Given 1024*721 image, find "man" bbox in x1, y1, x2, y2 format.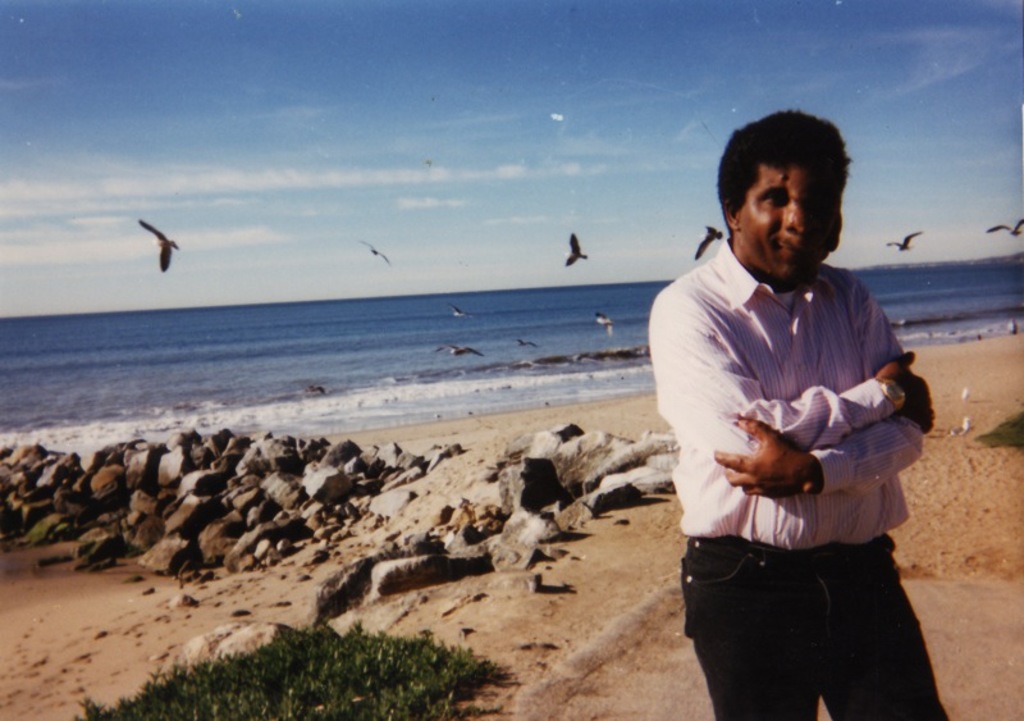
653, 119, 937, 703.
